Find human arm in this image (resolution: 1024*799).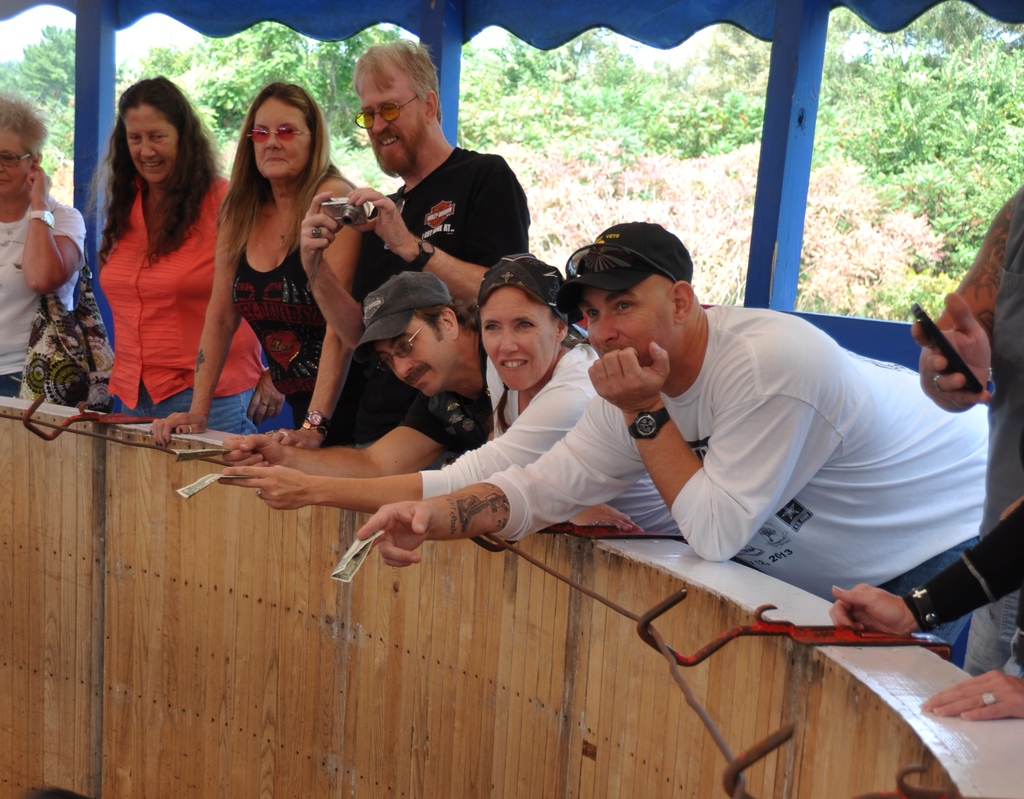
294, 188, 365, 349.
